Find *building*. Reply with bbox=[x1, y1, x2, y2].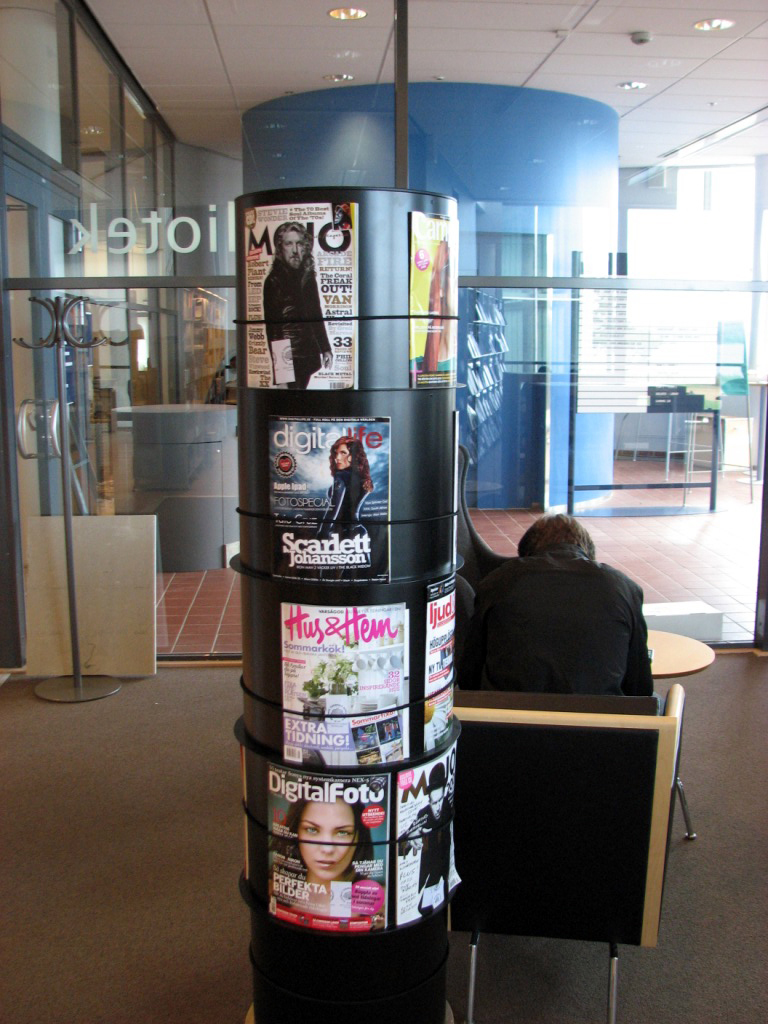
bbox=[0, 0, 767, 1023].
